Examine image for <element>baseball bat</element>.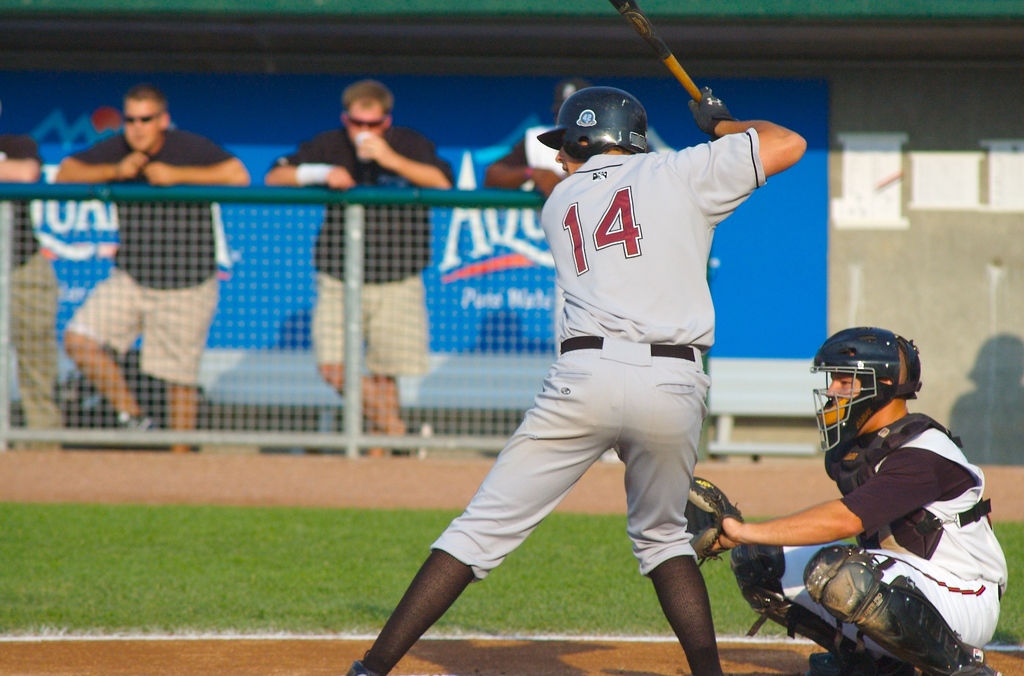
Examination result: bbox(608, 0, 702, 101).
